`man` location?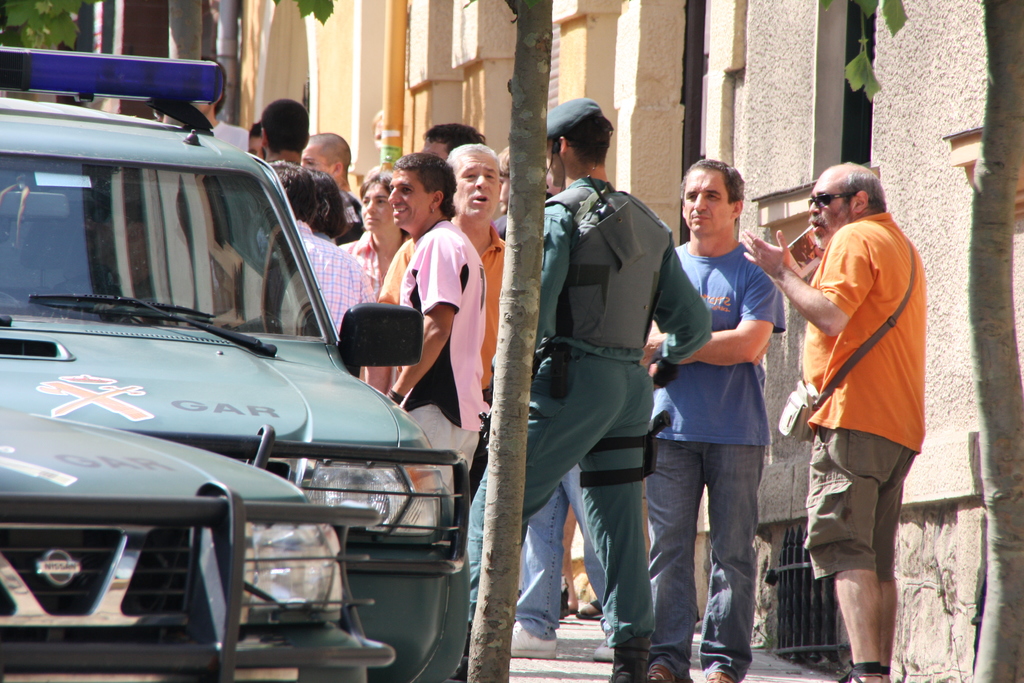
<region>440, 94, 712, 682</region>
